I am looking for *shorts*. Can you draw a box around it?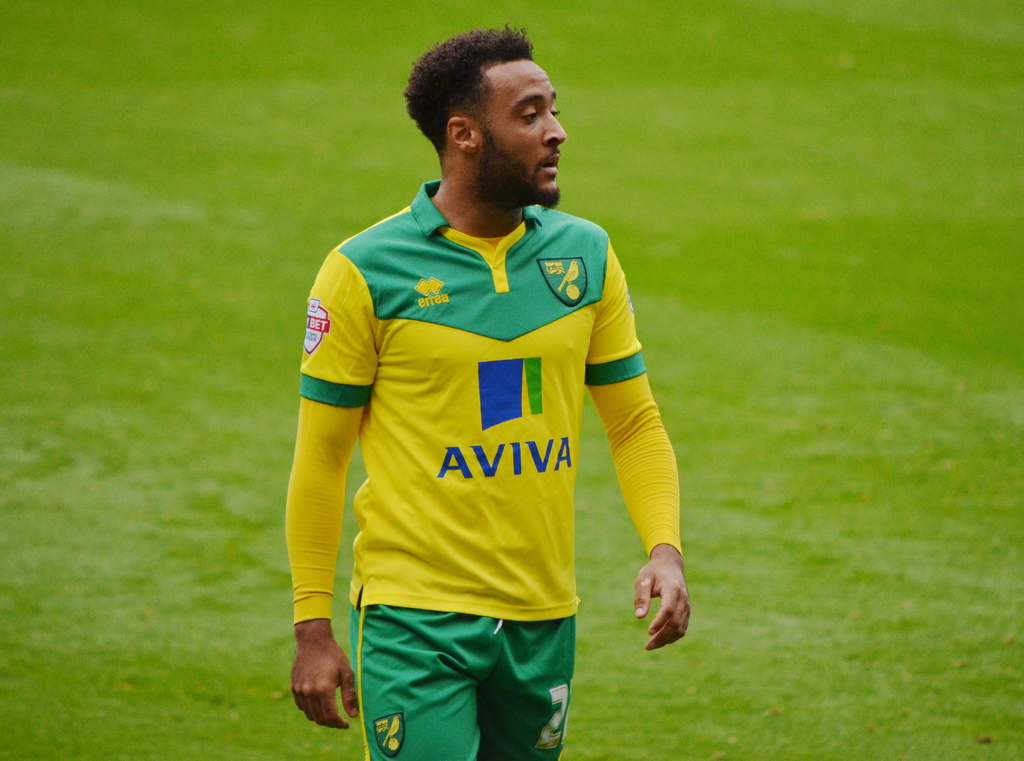
Sure, the bounding box is [354, 600, 595, 740].
